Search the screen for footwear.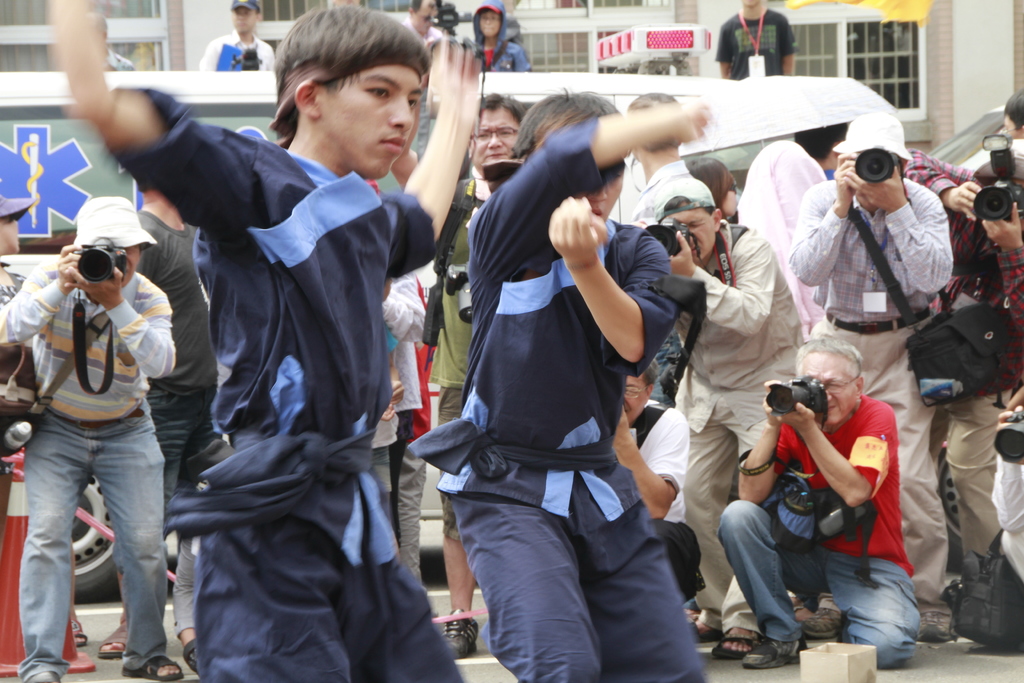
Found at box=[801, 607, 842, 633].
